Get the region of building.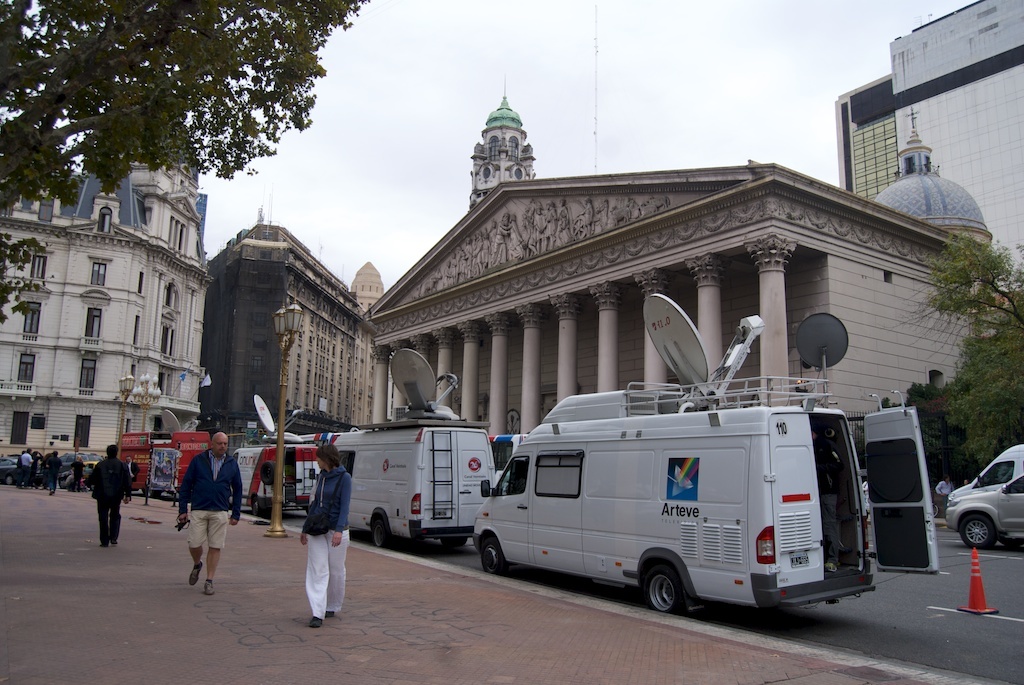
detection(352, 262, 386, 311).
